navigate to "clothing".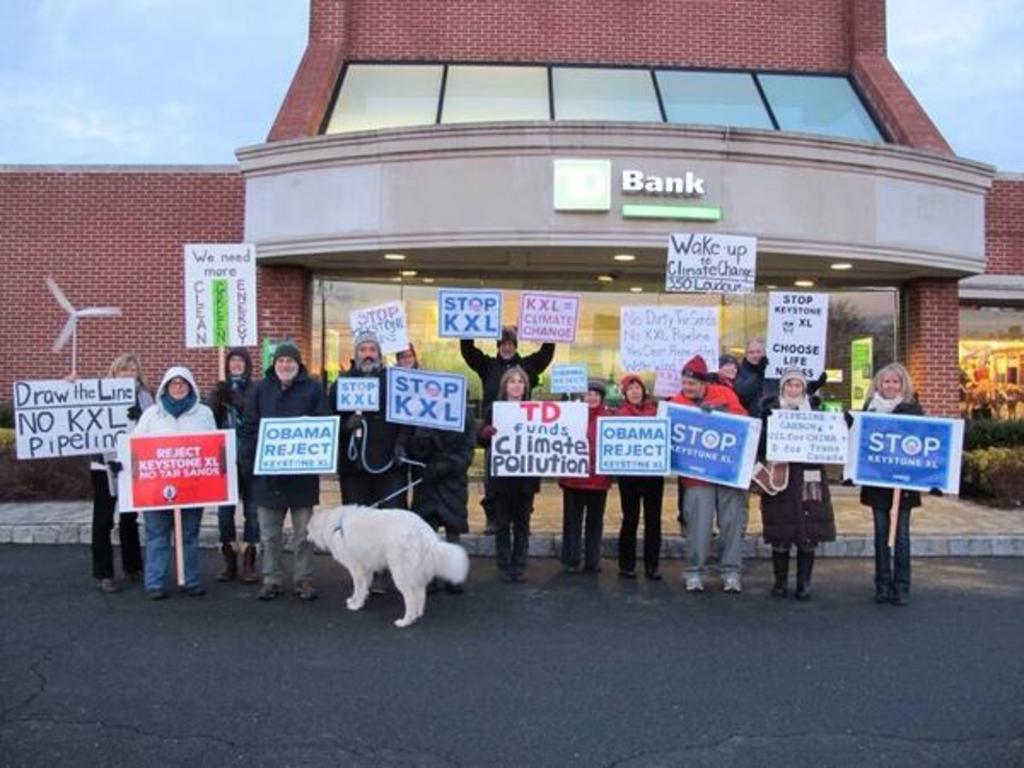
Navigation target: BBox(669, 381, 742, 573).
